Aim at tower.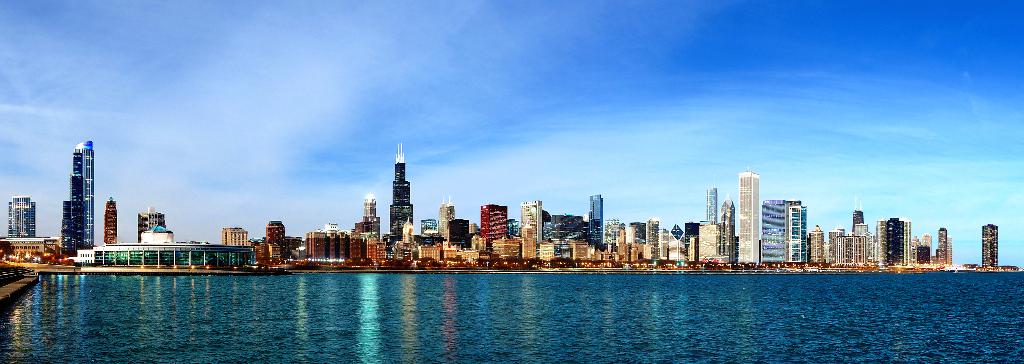
Aimed at bbox=[52, 131, 101, 262].
